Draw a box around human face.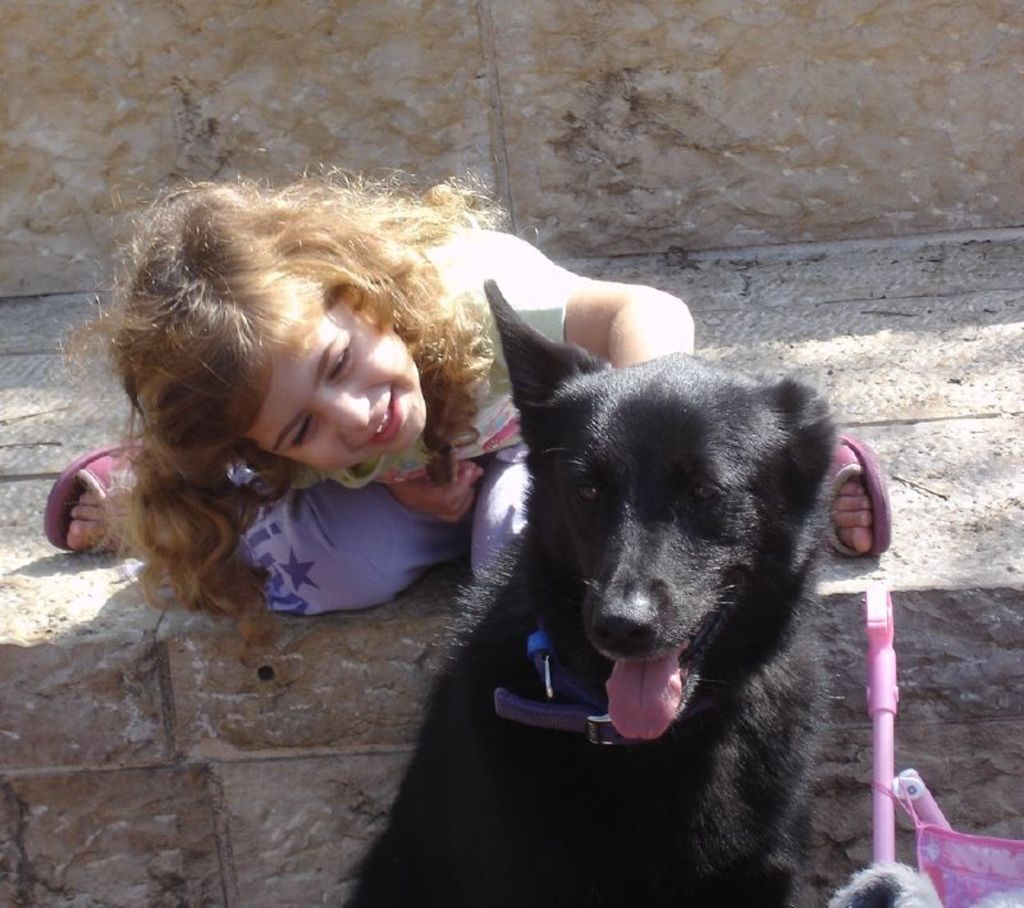
bbox(243, 302, 426, 469).
